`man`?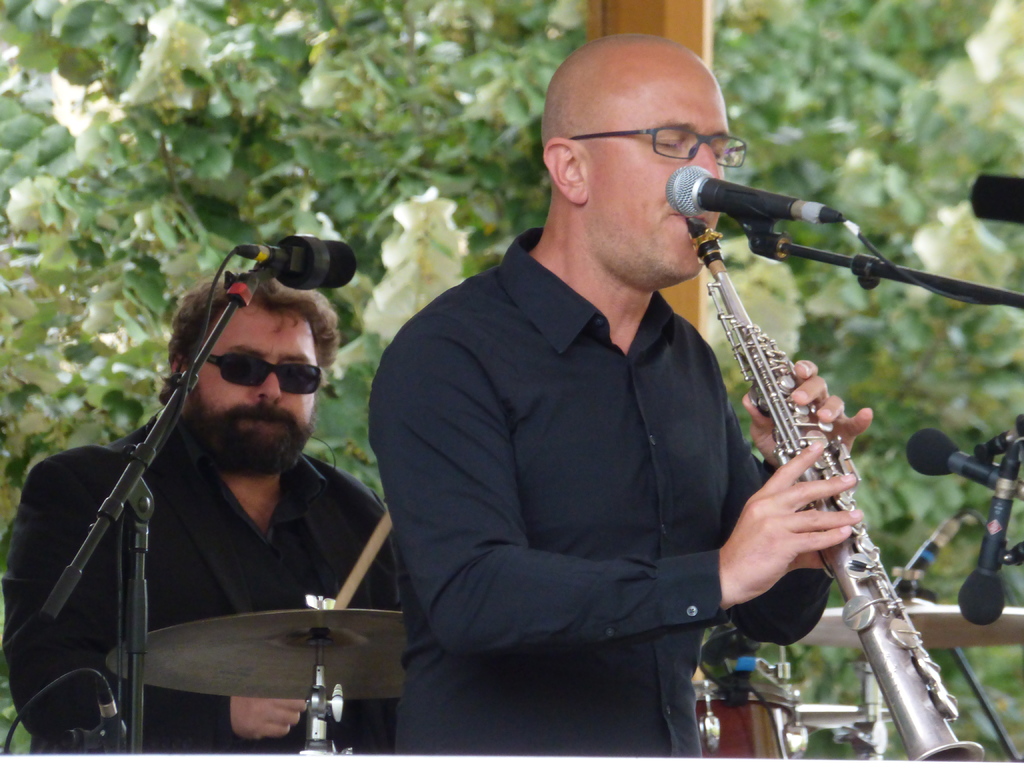
<region>52, 200, 385, 762</region>
